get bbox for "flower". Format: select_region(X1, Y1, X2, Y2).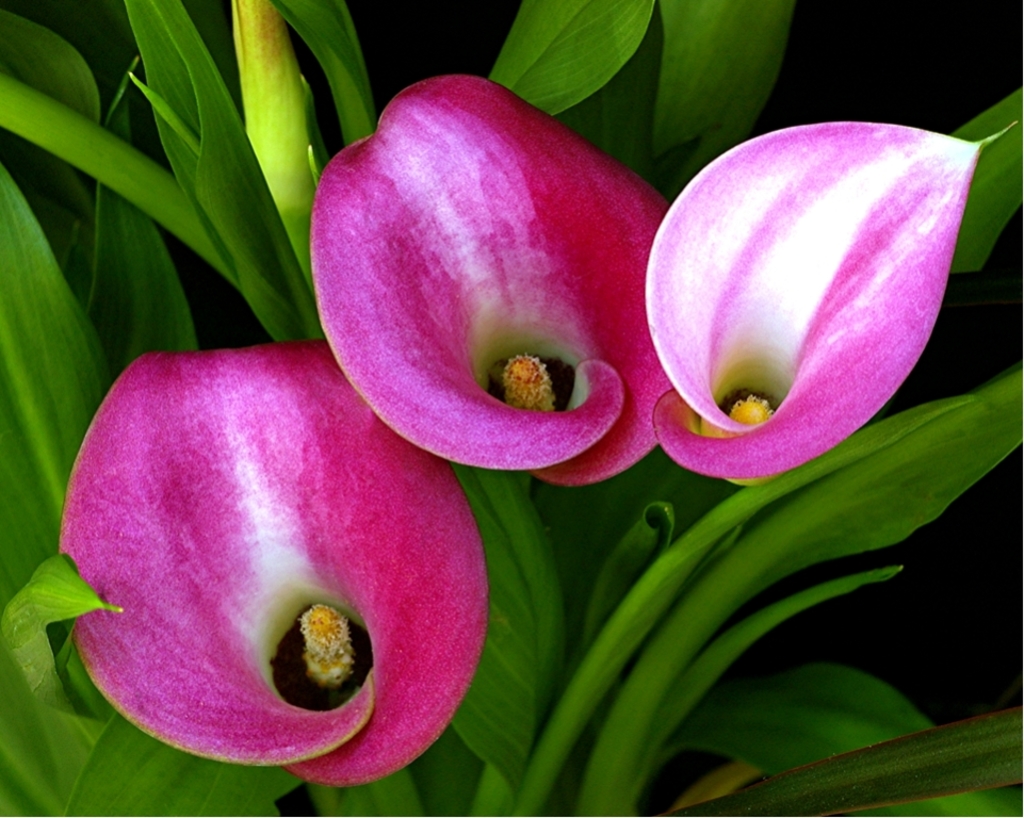
select_region(56, 350, 490, 789).
